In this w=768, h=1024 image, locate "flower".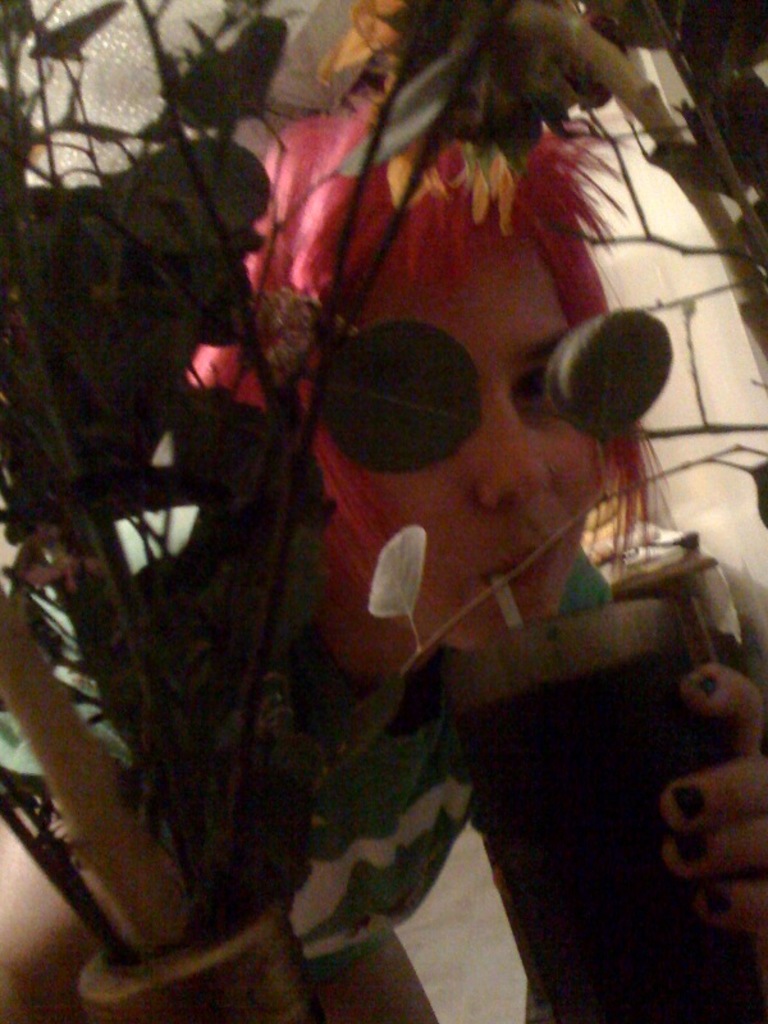
Bounding box: bbox=(316, 0, 406, 83).
